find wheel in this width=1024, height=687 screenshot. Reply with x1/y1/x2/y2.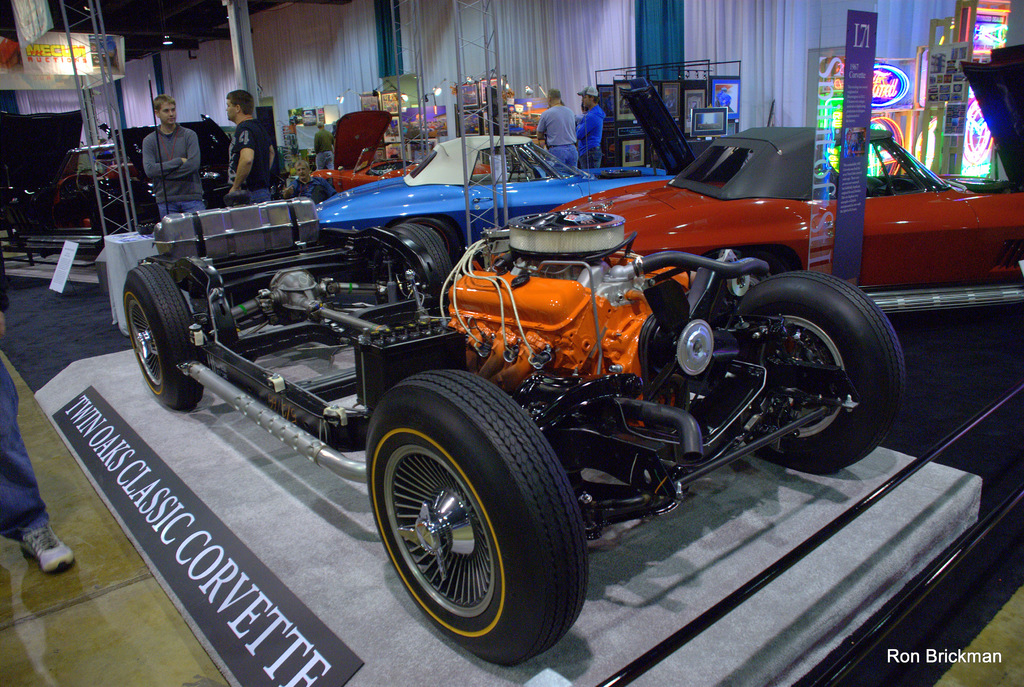
719/268/922/478.
